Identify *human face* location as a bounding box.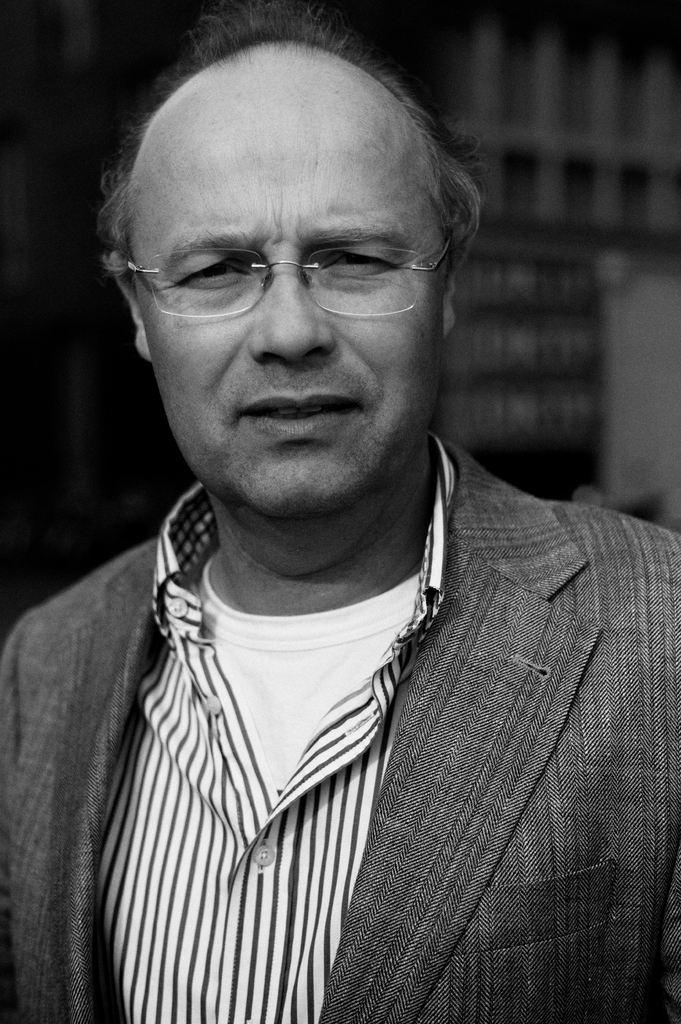
[x1=152, y1=85, x2=445, y2=521].
